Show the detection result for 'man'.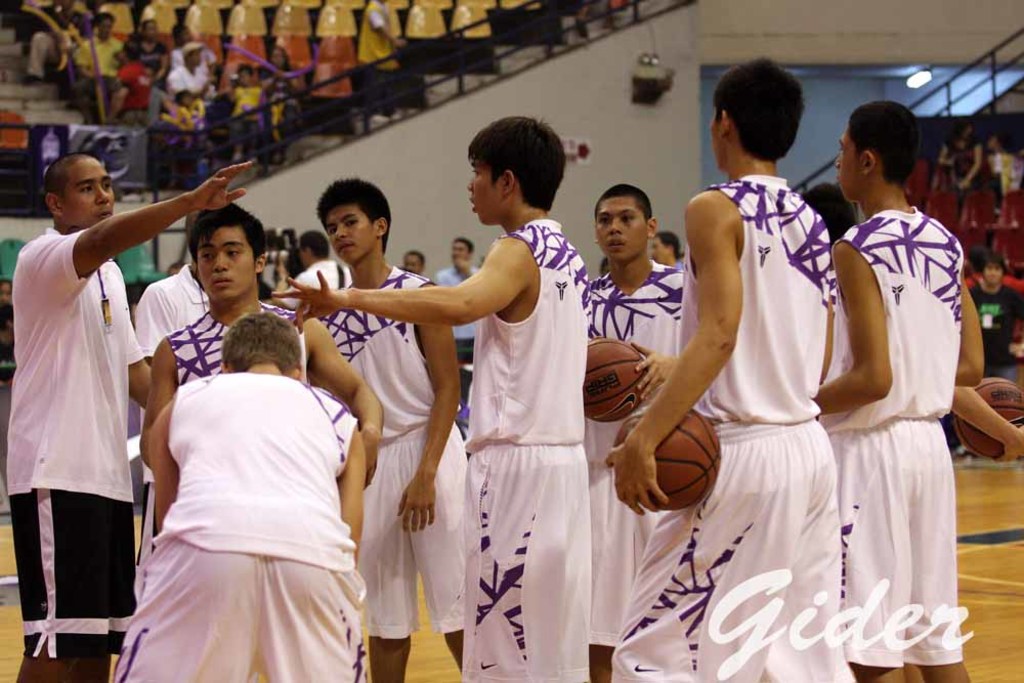
rect(795, 41, 990, 673).
